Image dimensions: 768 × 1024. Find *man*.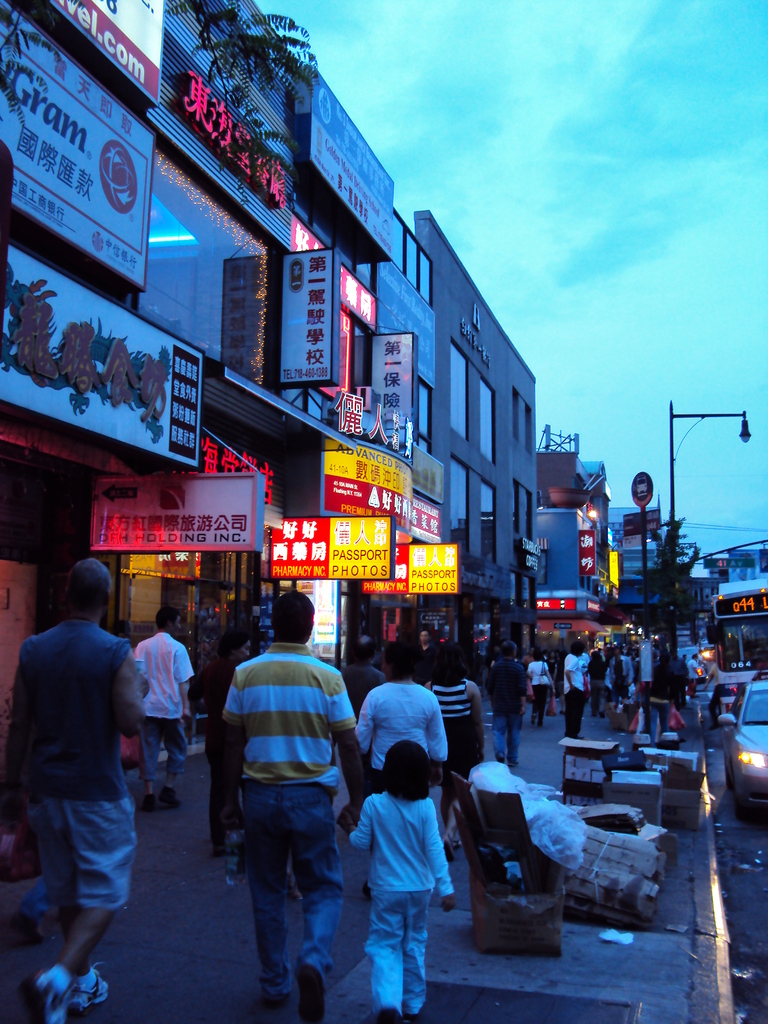
[x1=605, y1=641, x2=639, y2=696].
